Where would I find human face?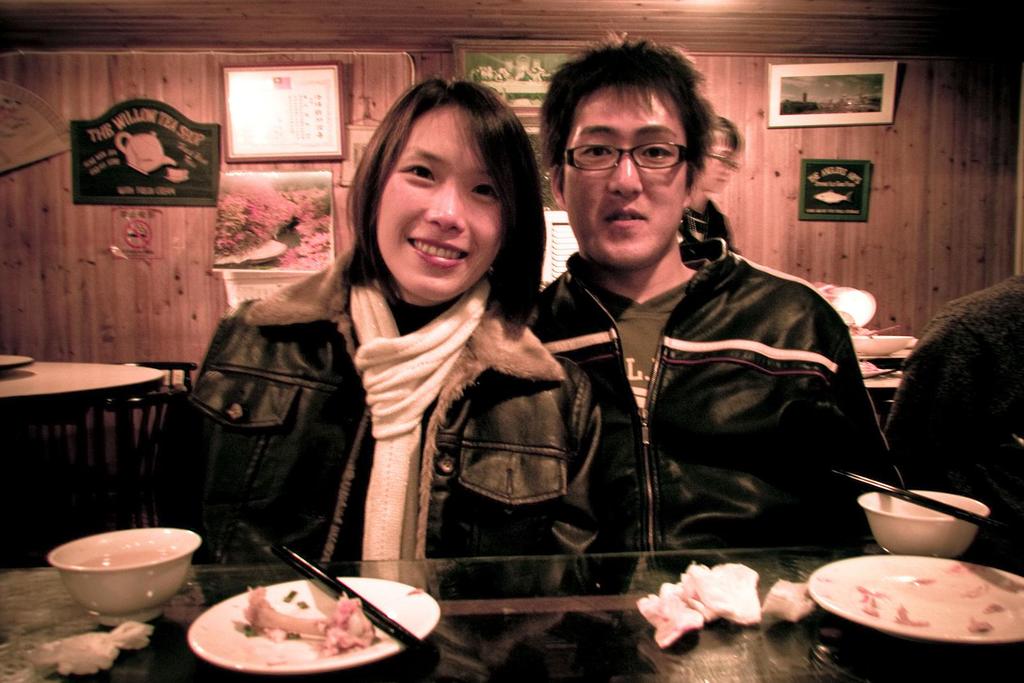
At region(377, 100, 502, 296).
